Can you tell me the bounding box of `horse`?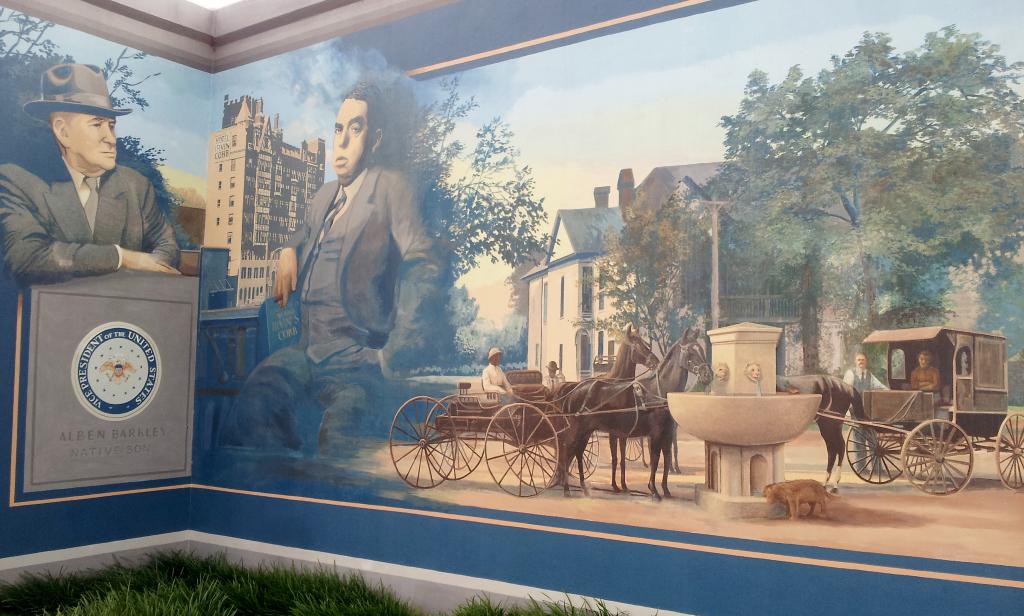
bbox(550, 326, 715, 501).
